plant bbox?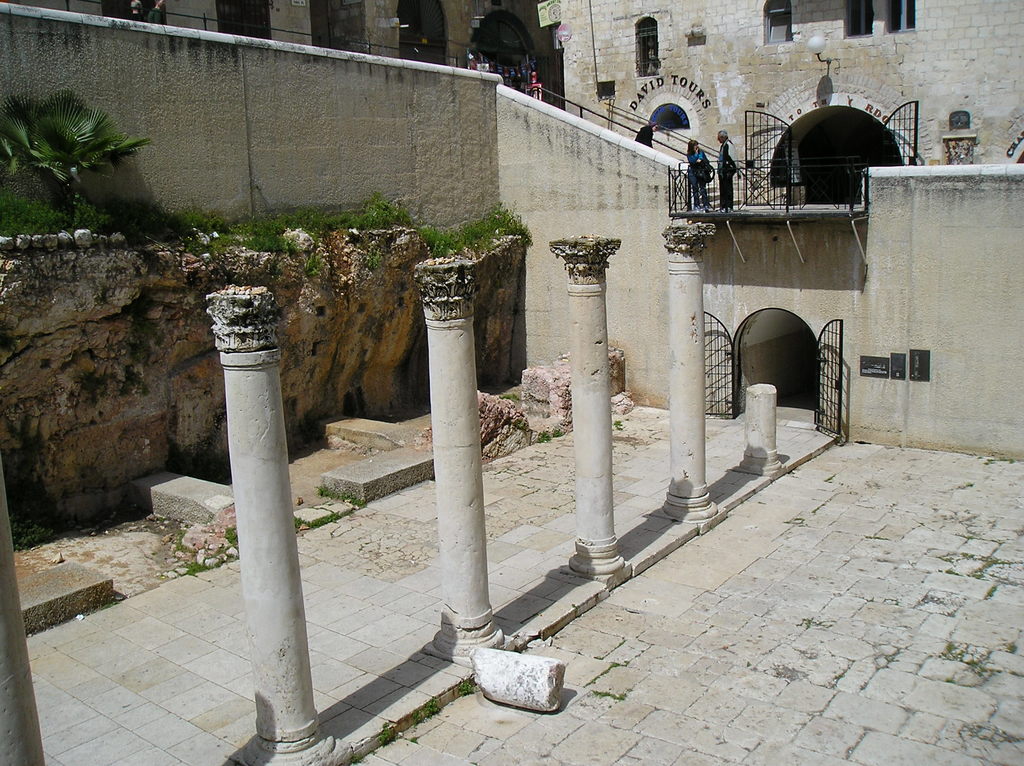
<box>174,525,193,554</box>
